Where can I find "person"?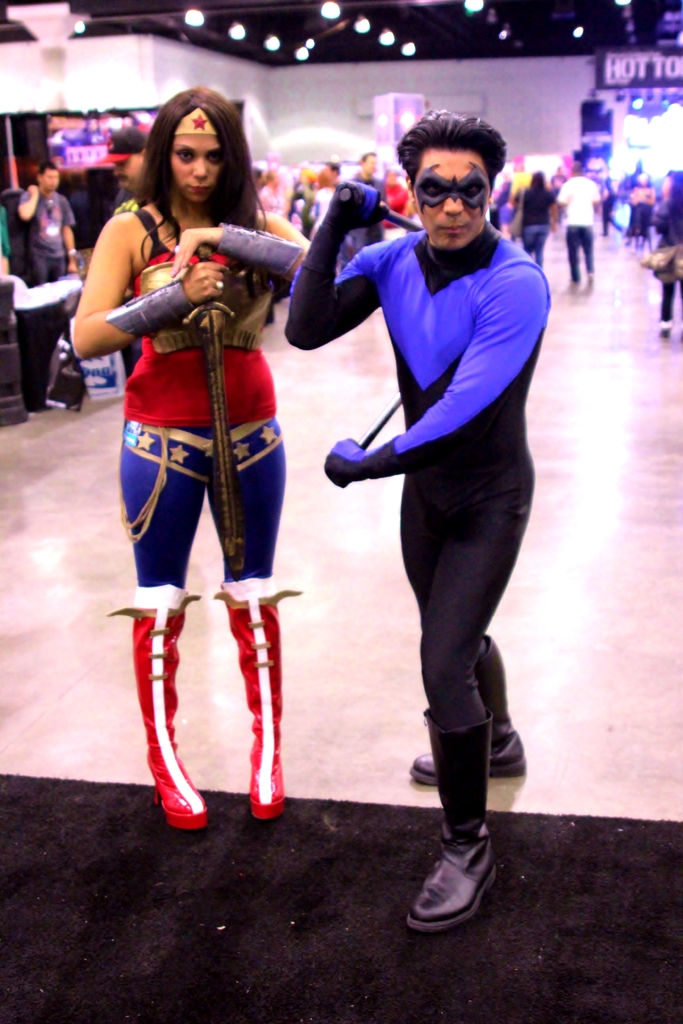
You can find it at <bbox>555, 161, 616, 287</bbox>.
